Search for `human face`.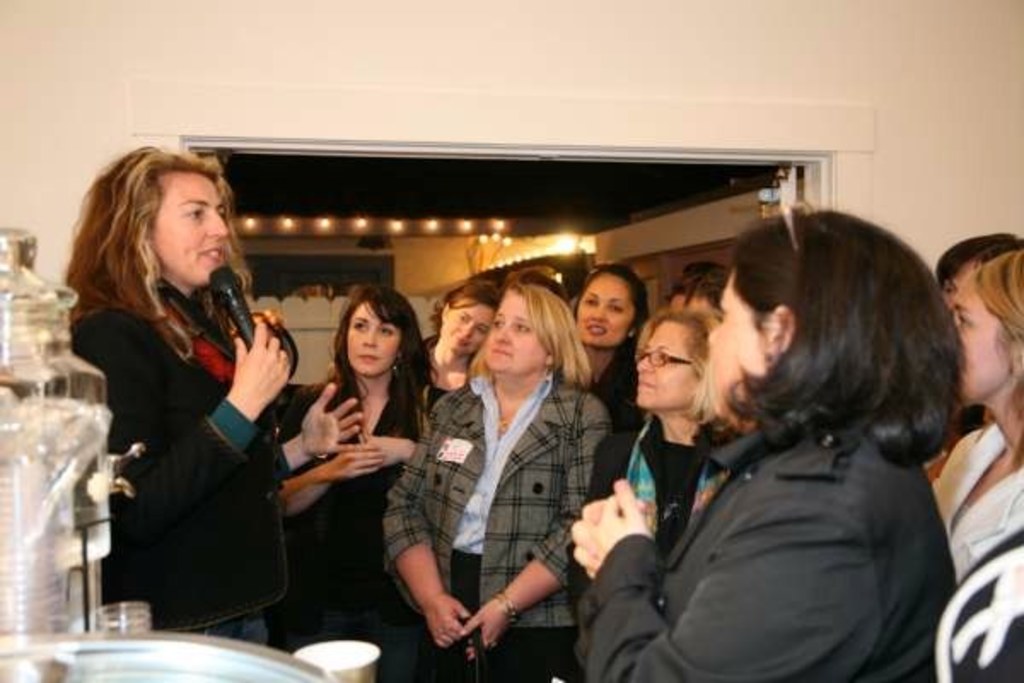
Found at bbox=[705, 266, 766, 429].
